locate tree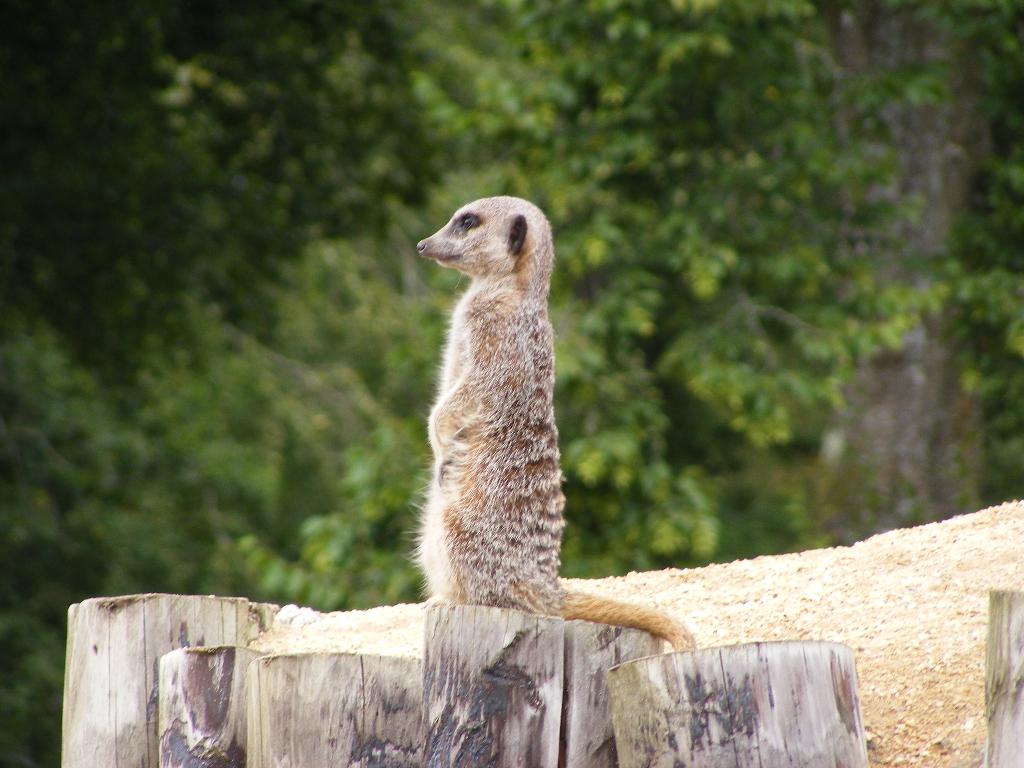
(left=0, top=0, right=477, bottom=390)
